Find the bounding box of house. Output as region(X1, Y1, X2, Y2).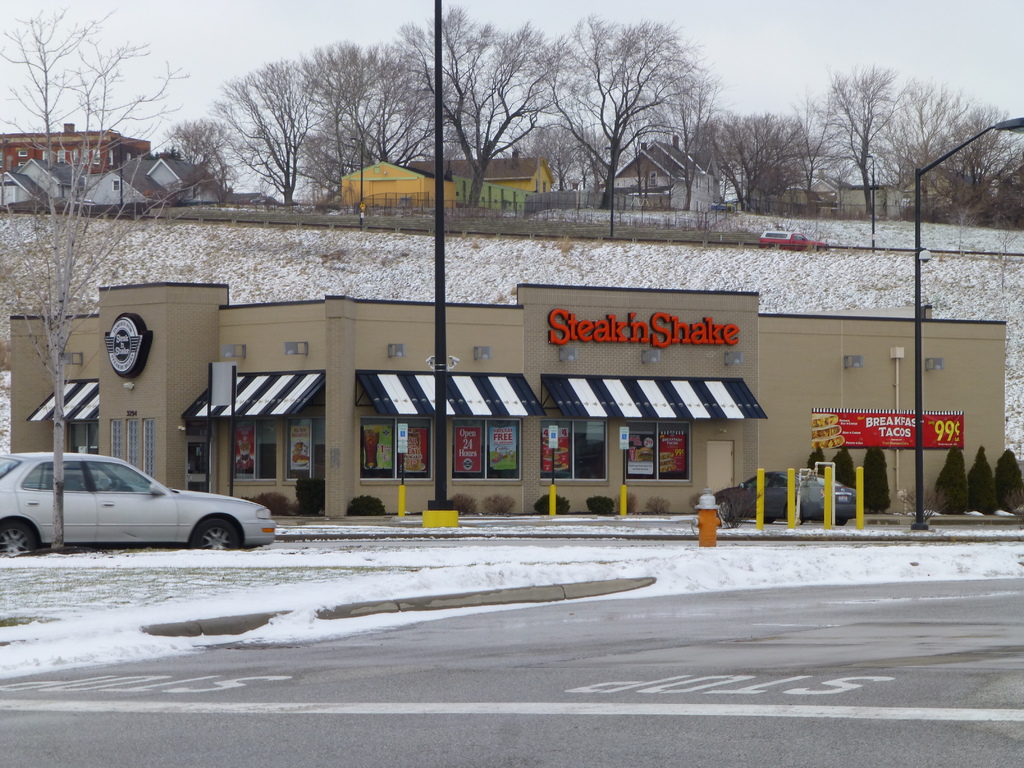
region(345, 157, 454, 218).
